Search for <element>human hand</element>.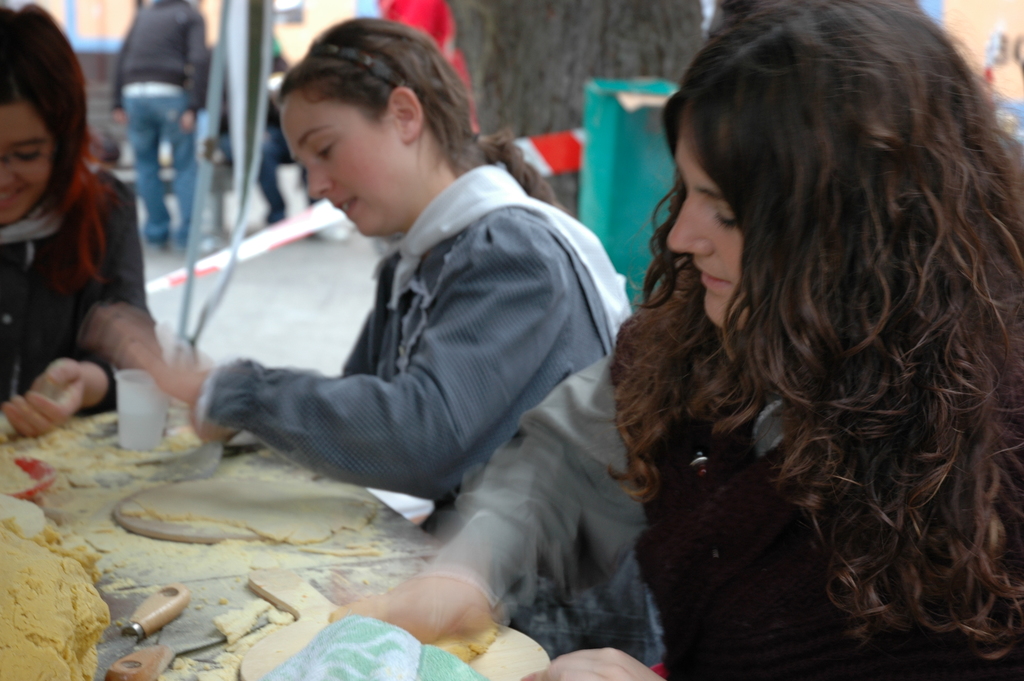
Found at (180,112,196,135).
